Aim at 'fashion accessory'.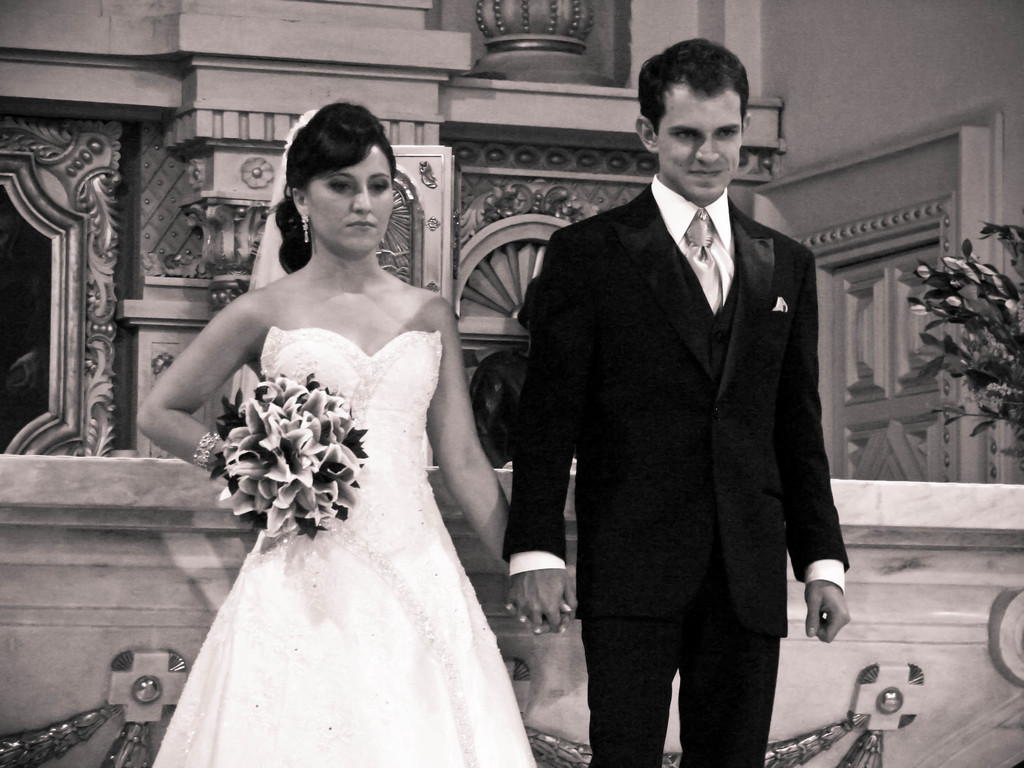
Aimed at (301,211,313,244).
